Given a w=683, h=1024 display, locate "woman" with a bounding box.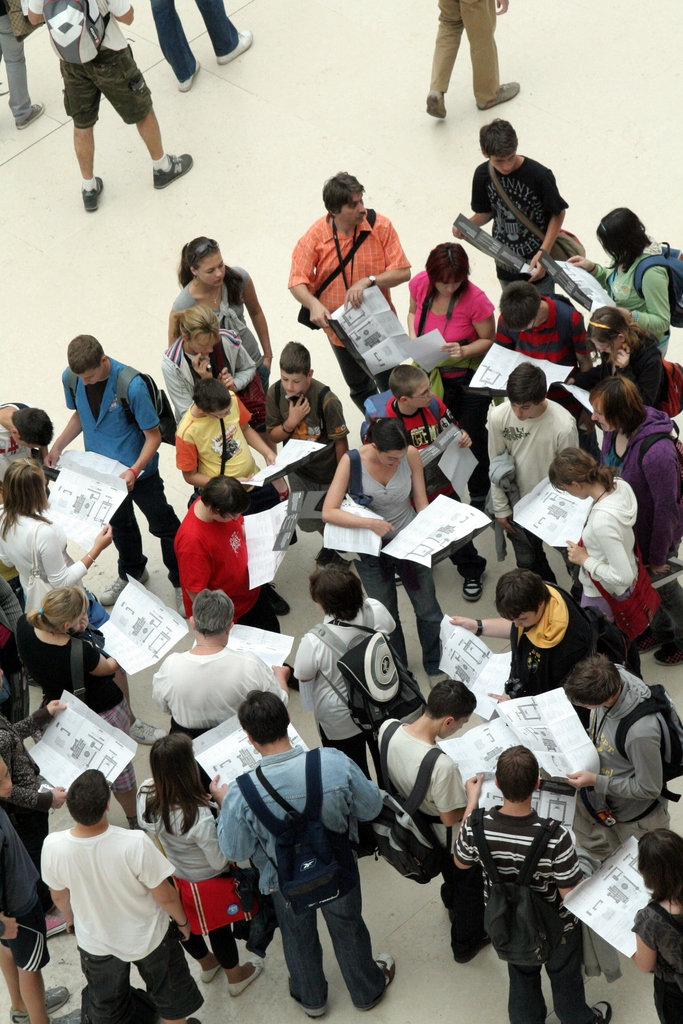
Located: select_region(323, 417, 465, 684).
